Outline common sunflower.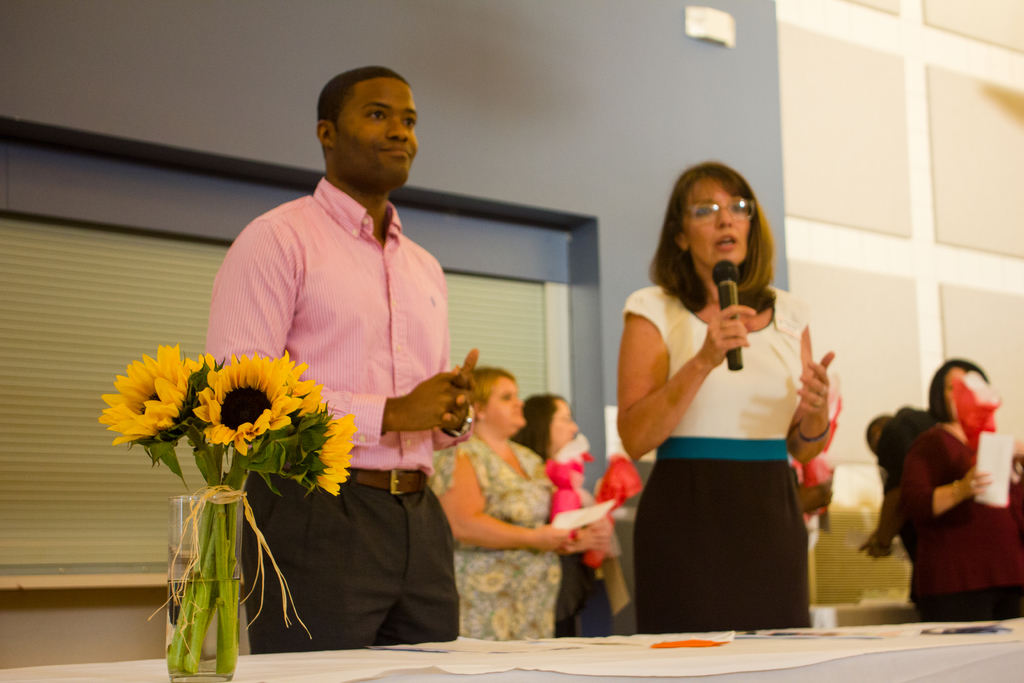
Outline: (314,409,351,511).
